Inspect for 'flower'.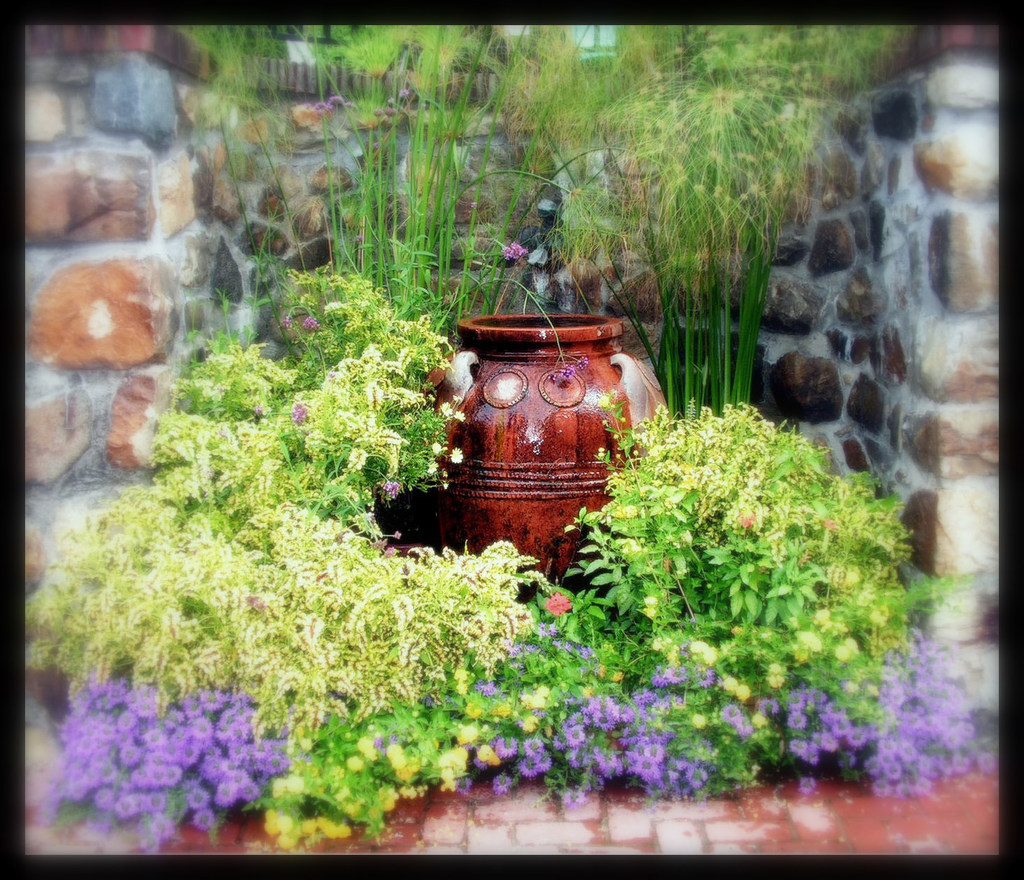
Inspection: Rect(282, 314, 294, 332).
